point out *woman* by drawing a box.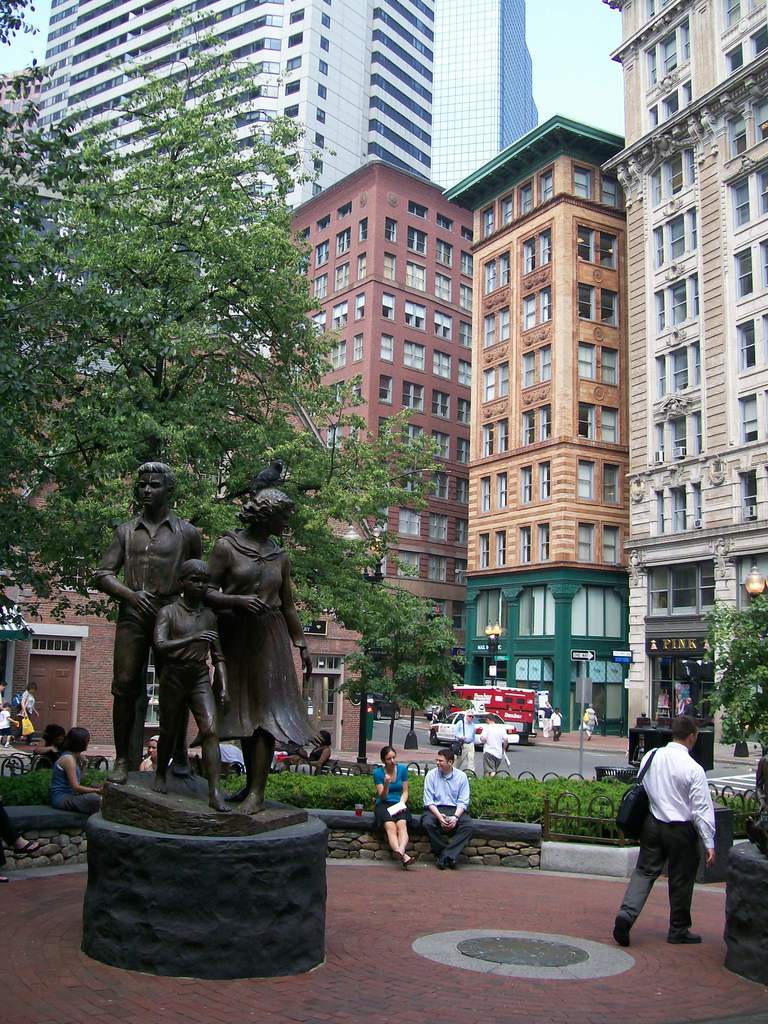
[left=377, top=737, right=410, bottom=868].
